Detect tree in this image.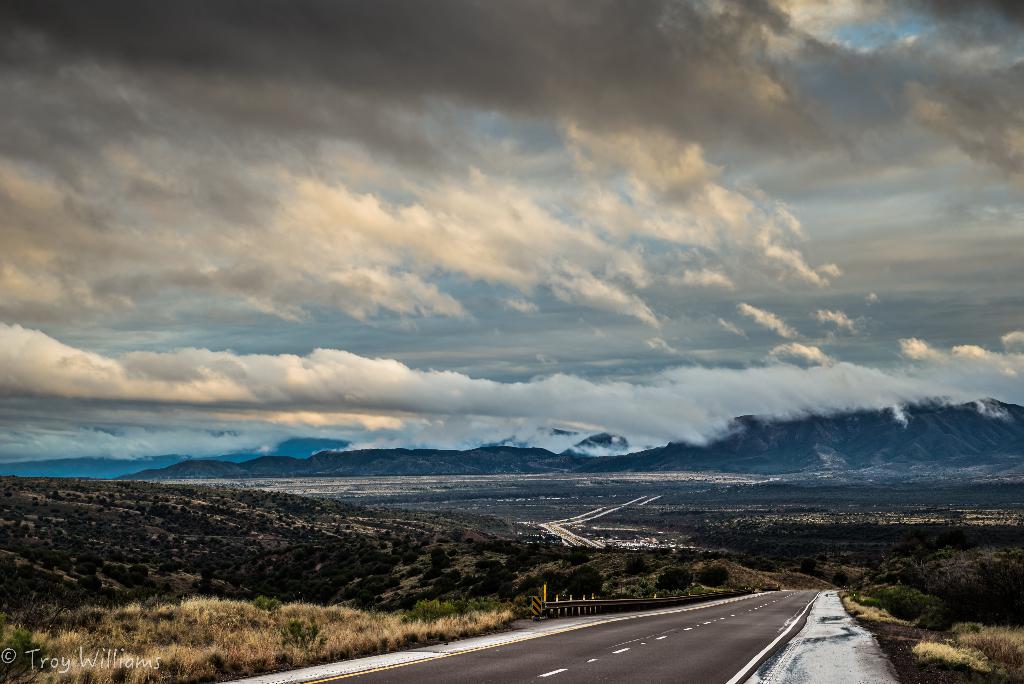
Detection: 649, 555, 697, 594.
